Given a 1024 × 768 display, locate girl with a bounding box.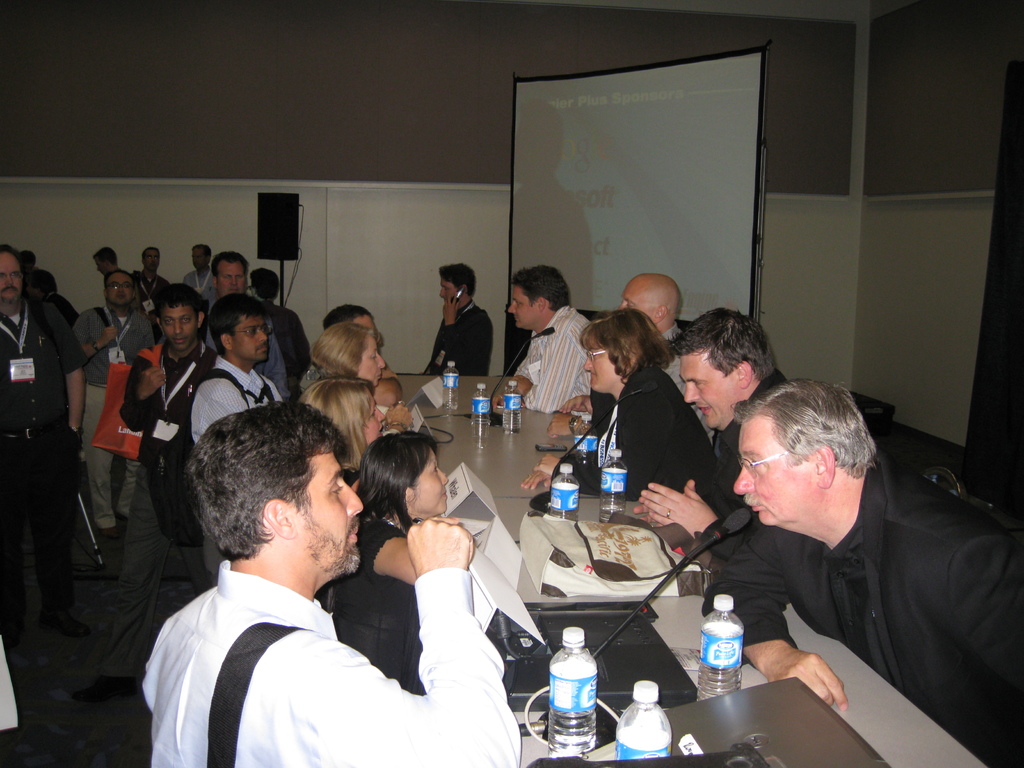
Located: (298,376,388,481).
